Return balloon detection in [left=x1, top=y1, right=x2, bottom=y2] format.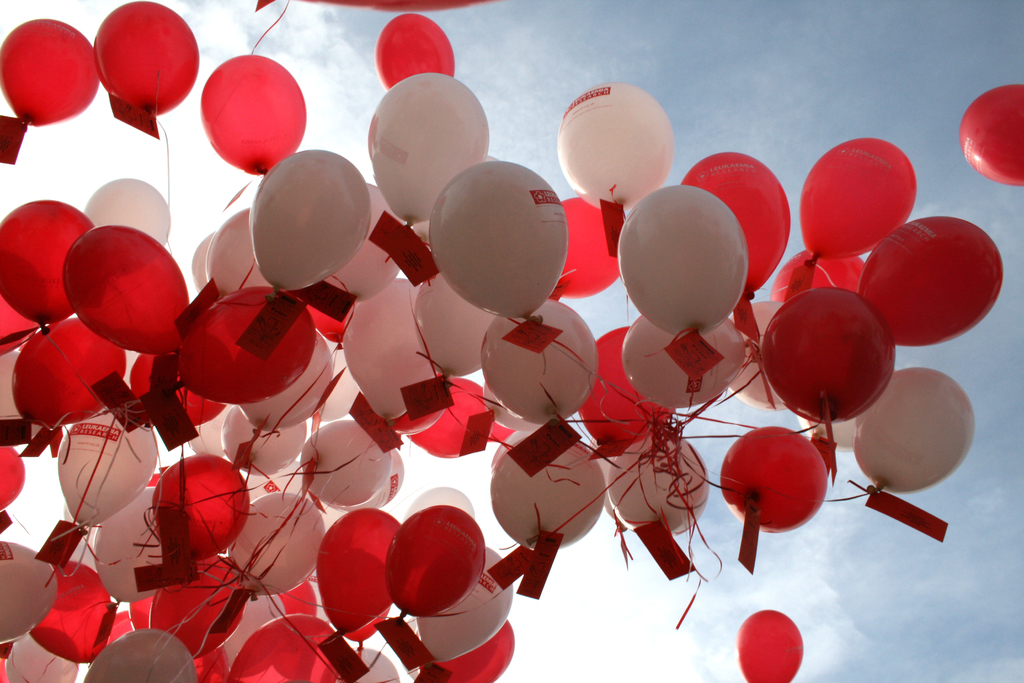
[left=0, top=348, right=48, bottom=446].
